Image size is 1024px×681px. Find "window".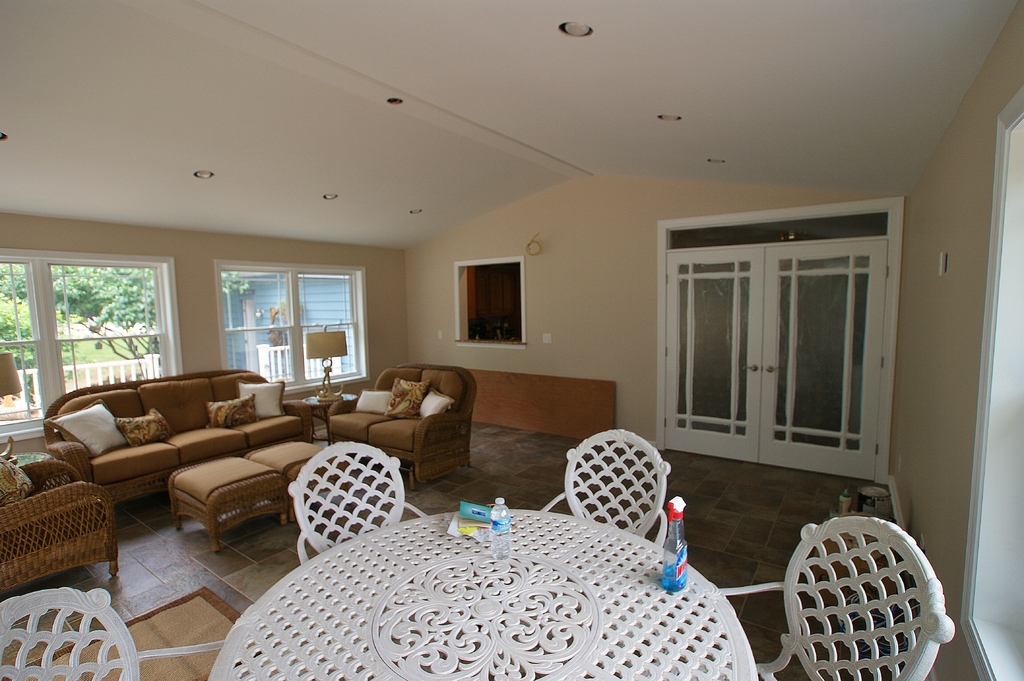
202/248/367/374.
